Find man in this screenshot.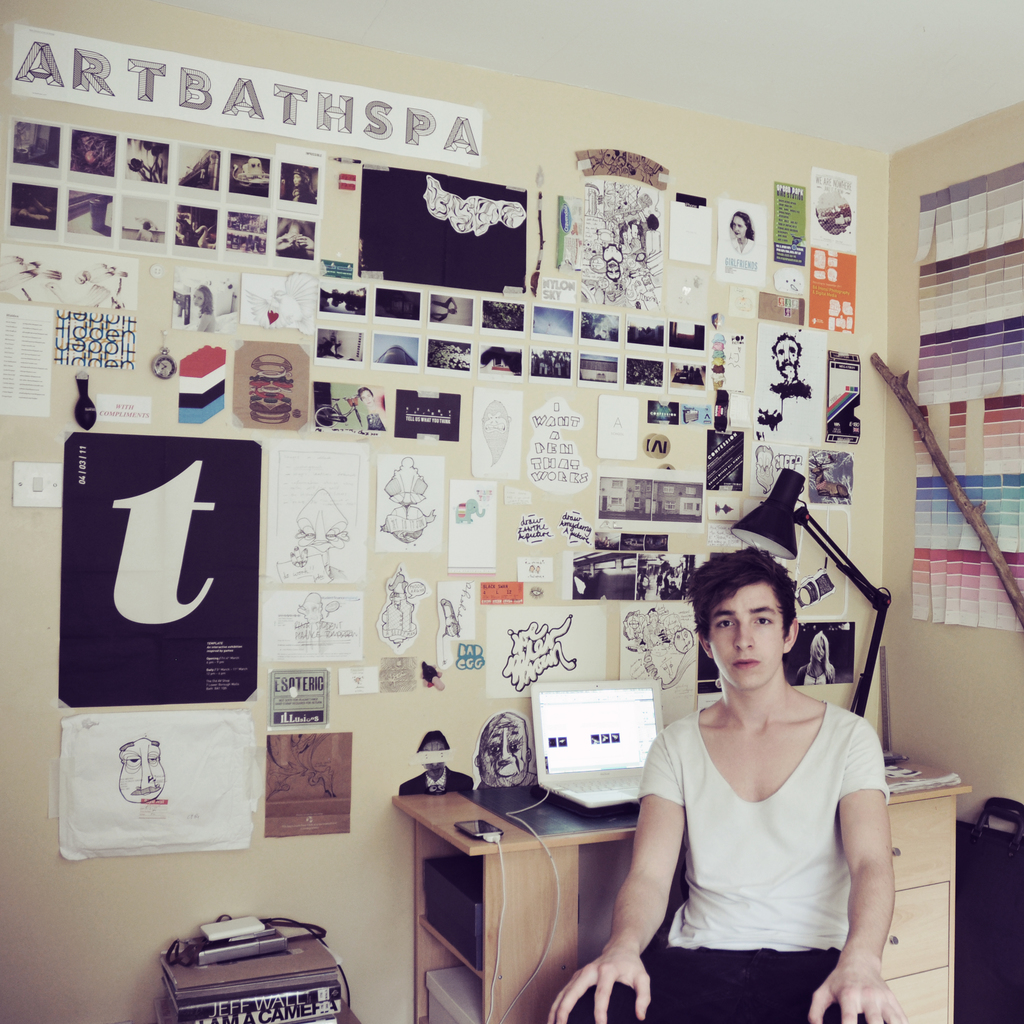
The bounding box for man is {"left": 757, "top": 330, "right": 813, "bottom": 399}.
